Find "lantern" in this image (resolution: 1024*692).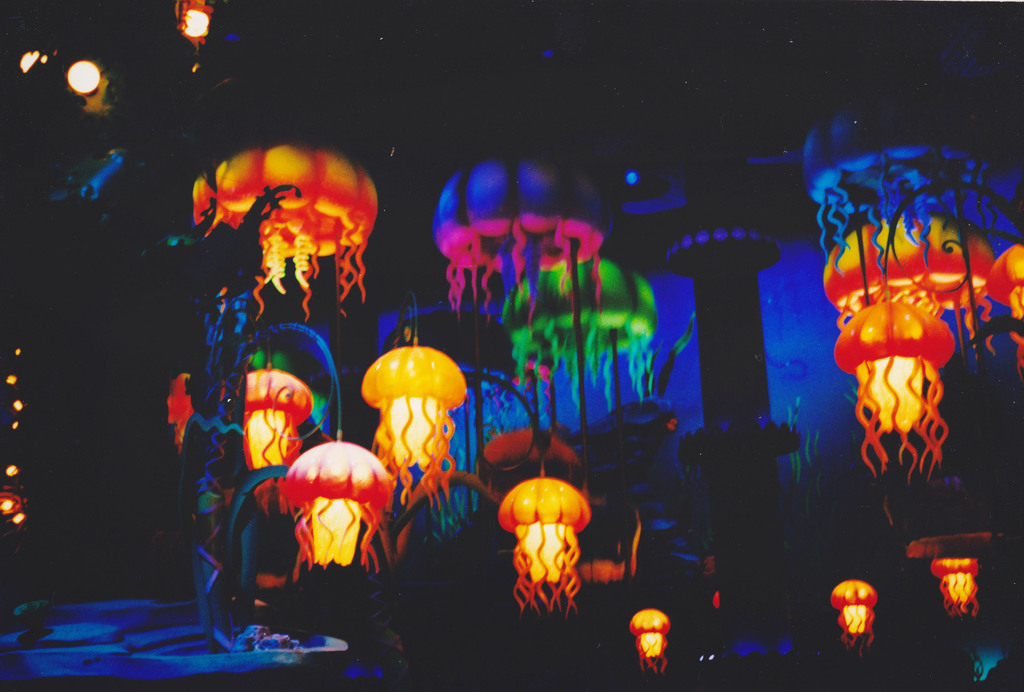
(x1=249, y1=368, x2=312, y2=502).
